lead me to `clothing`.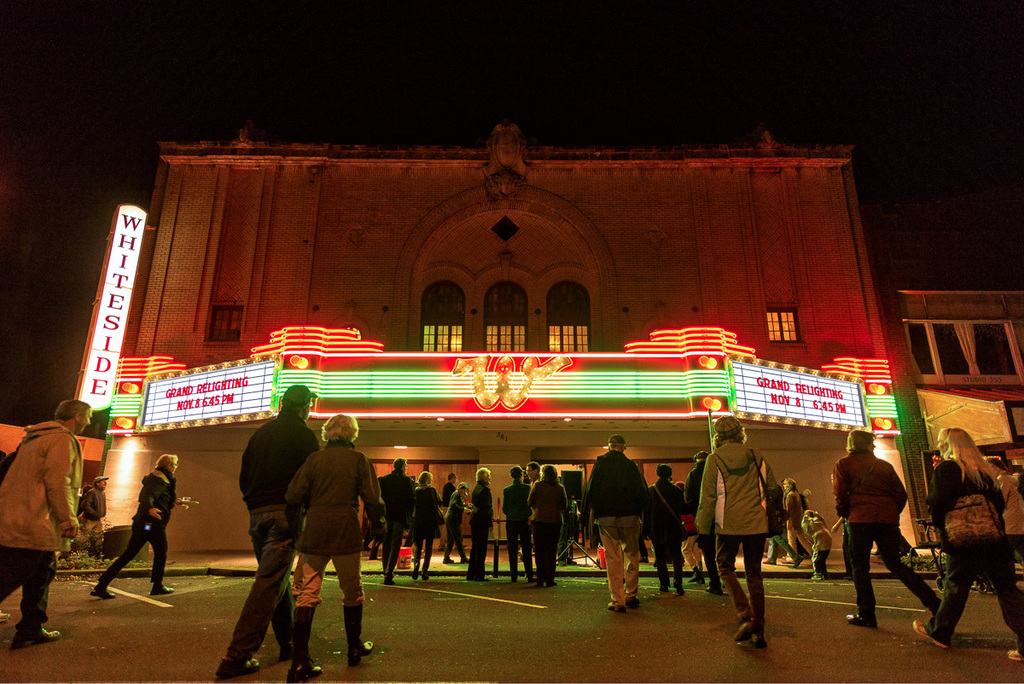
Lead to crop(810, 514, 826, 565).
